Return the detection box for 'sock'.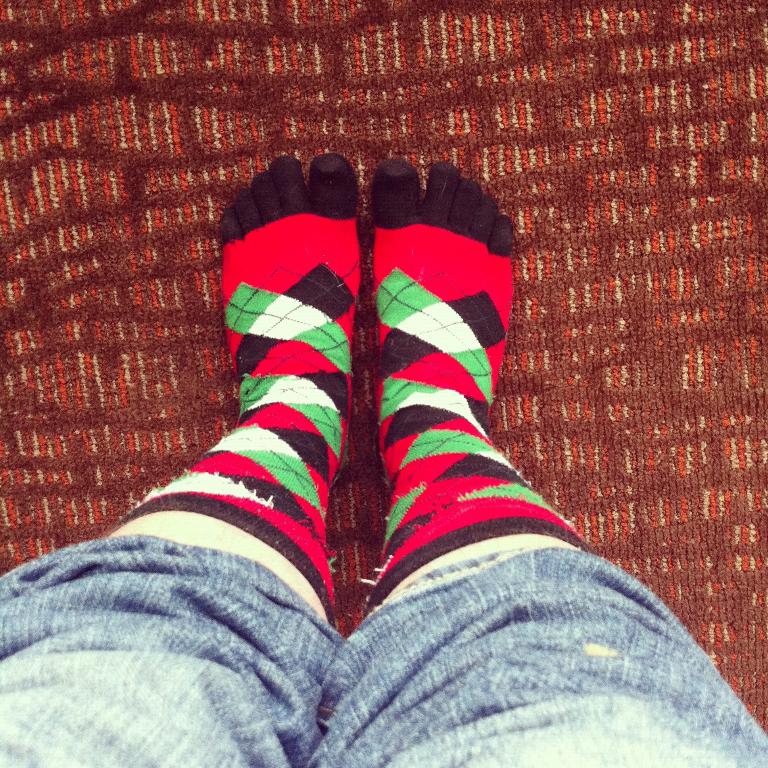
x1=362, y1=154, x2=591, y2=614.
